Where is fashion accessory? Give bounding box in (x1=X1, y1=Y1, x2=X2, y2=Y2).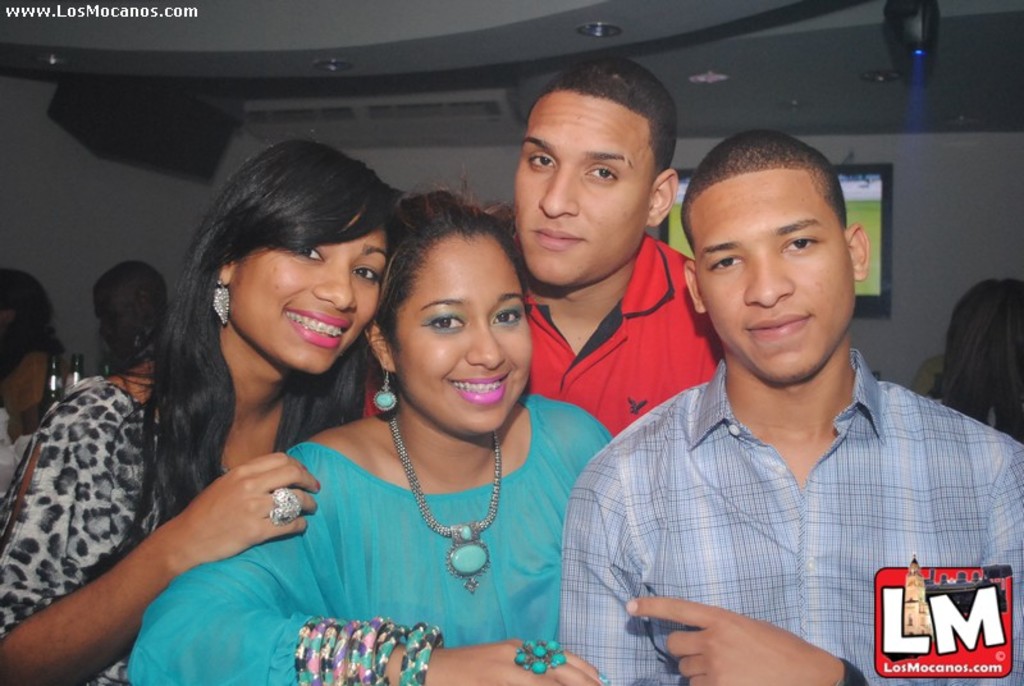
(x1=212, y1=279, x2=253, y2=340).
